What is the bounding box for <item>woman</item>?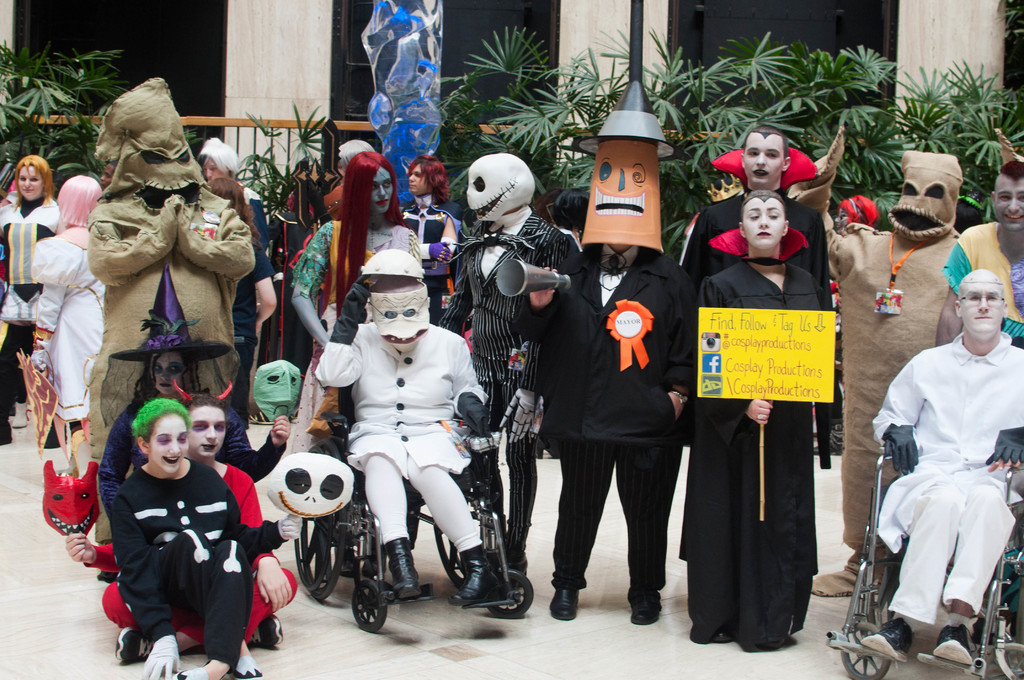
[x1=851, y1=232, x2=1023, y2=677].
